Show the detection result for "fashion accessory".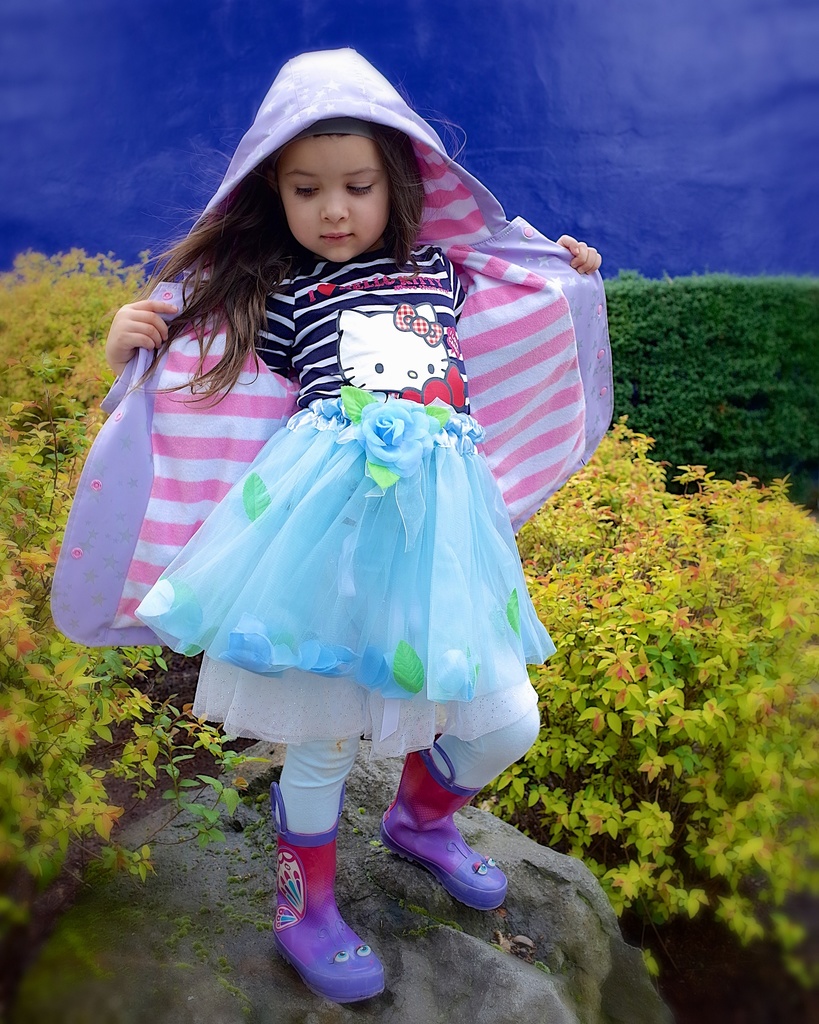
383, 738, 513, 915.
